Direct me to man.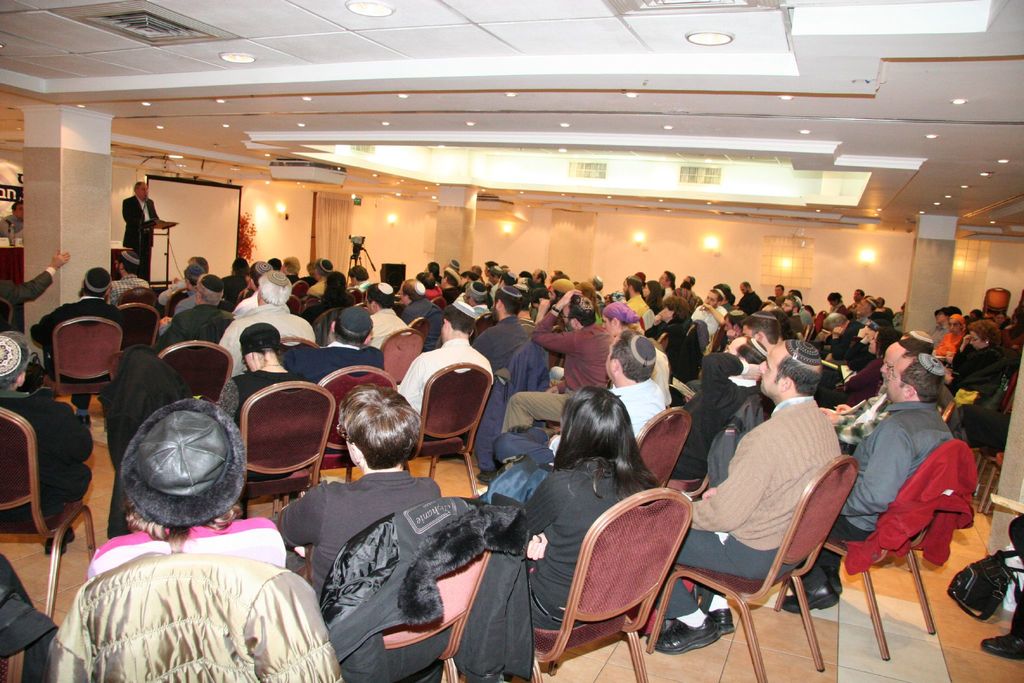
Direction: x1=471, y1=286, x2=531, y2=372.
